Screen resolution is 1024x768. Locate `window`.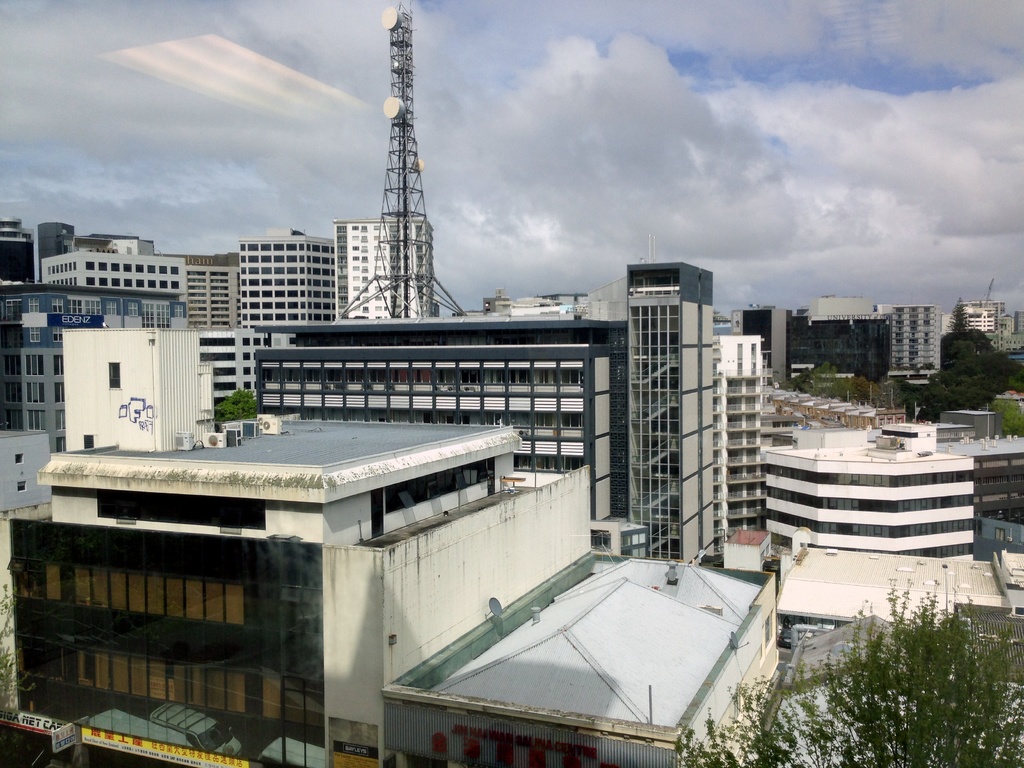
{"left": 5, "top": 411, "right": 24, "bottom": 432}.
